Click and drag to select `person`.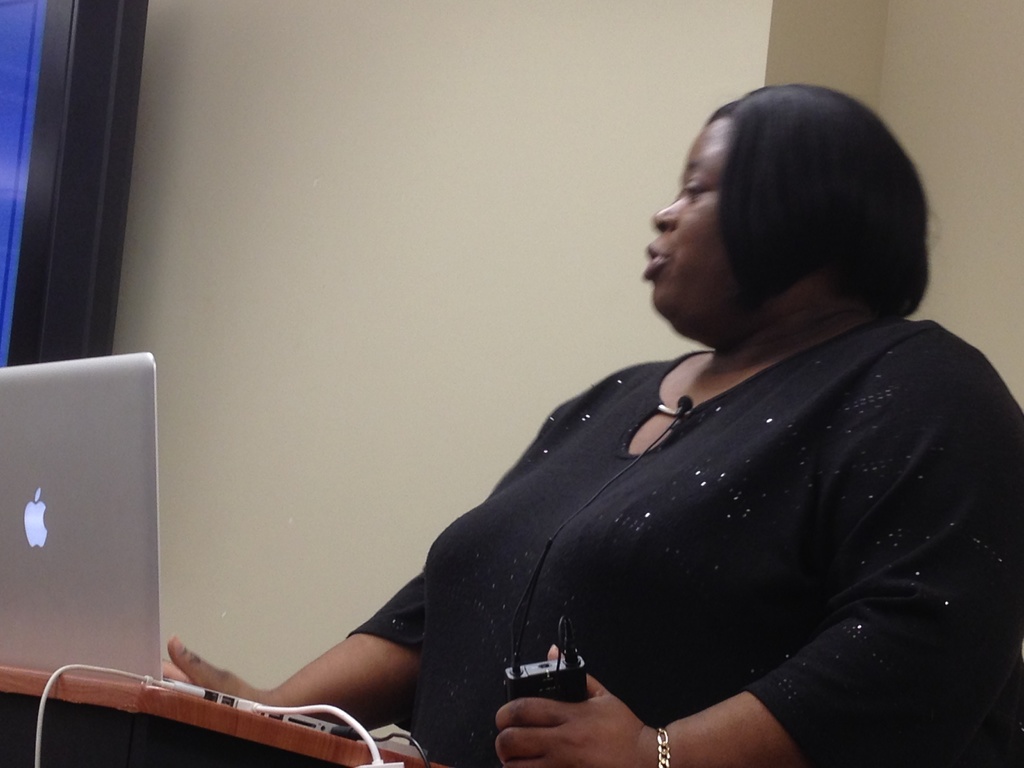
Selection: {"x1": 224, "y1": 122, "x2": 986, "y2": 767}.
